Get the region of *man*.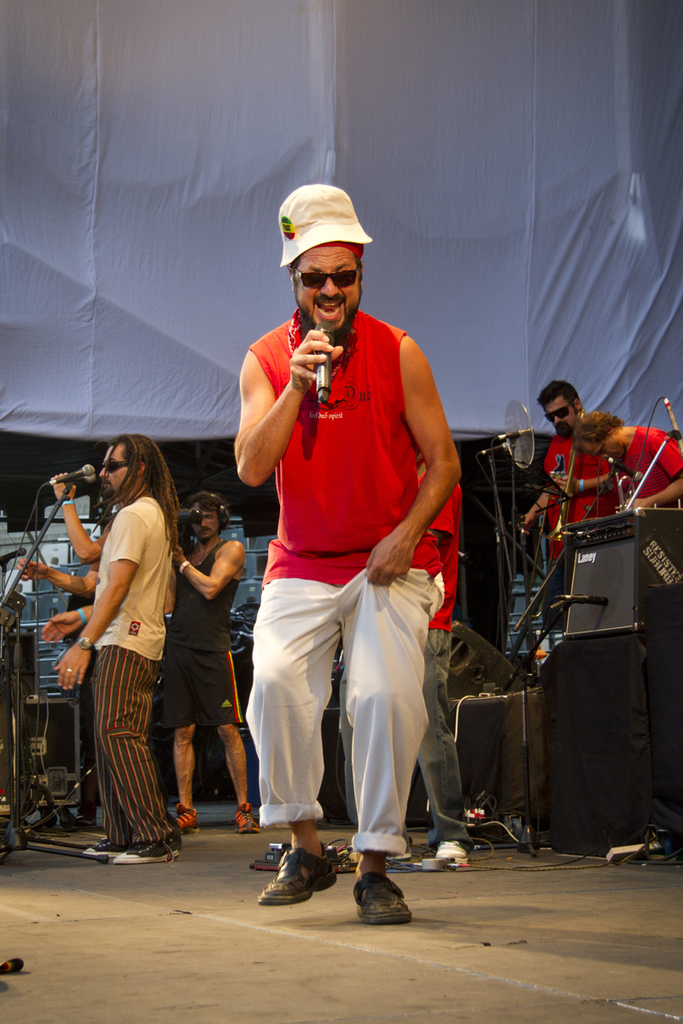
[left=524, top=387, right=614, bottom=527].
